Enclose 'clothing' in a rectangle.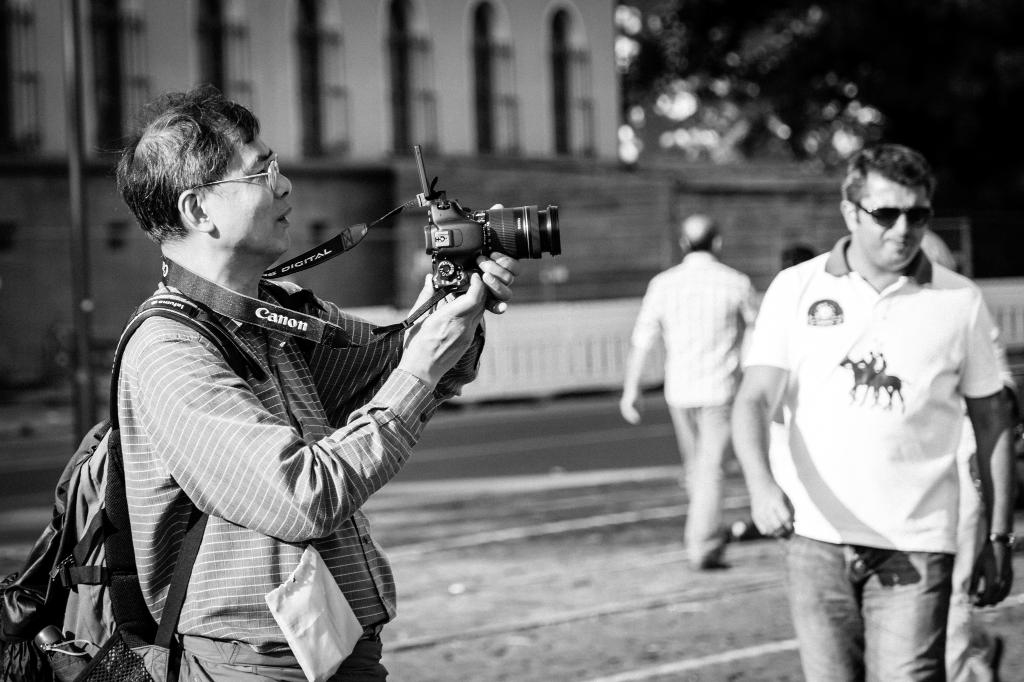
bbox=[107, 251, 486, 681].
